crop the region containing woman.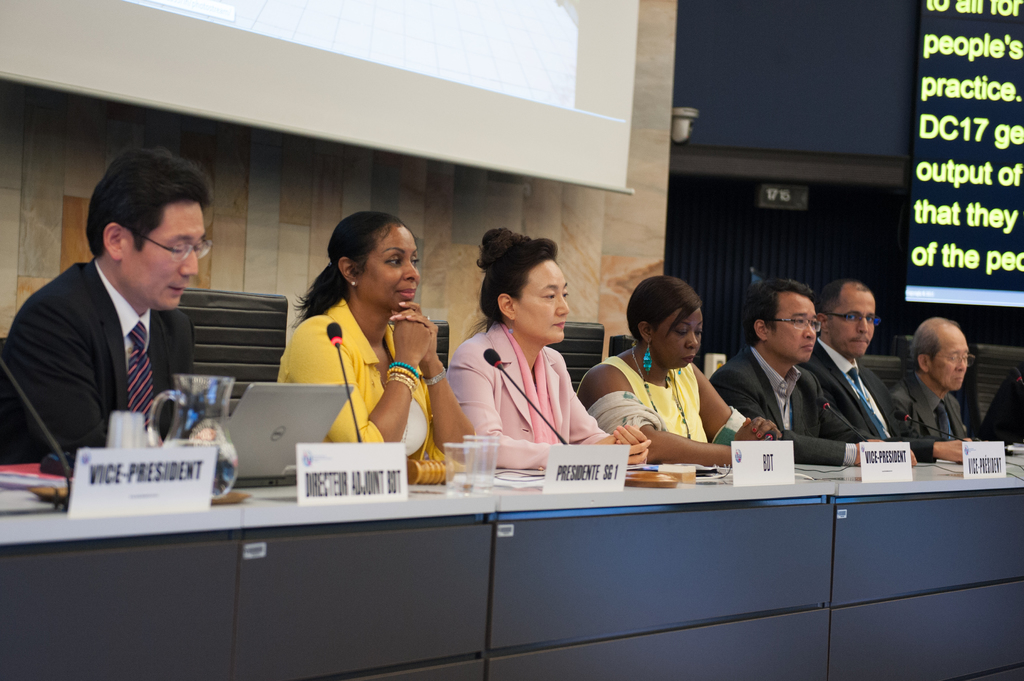
Crop region: box=[262, 194, 499, 540].
